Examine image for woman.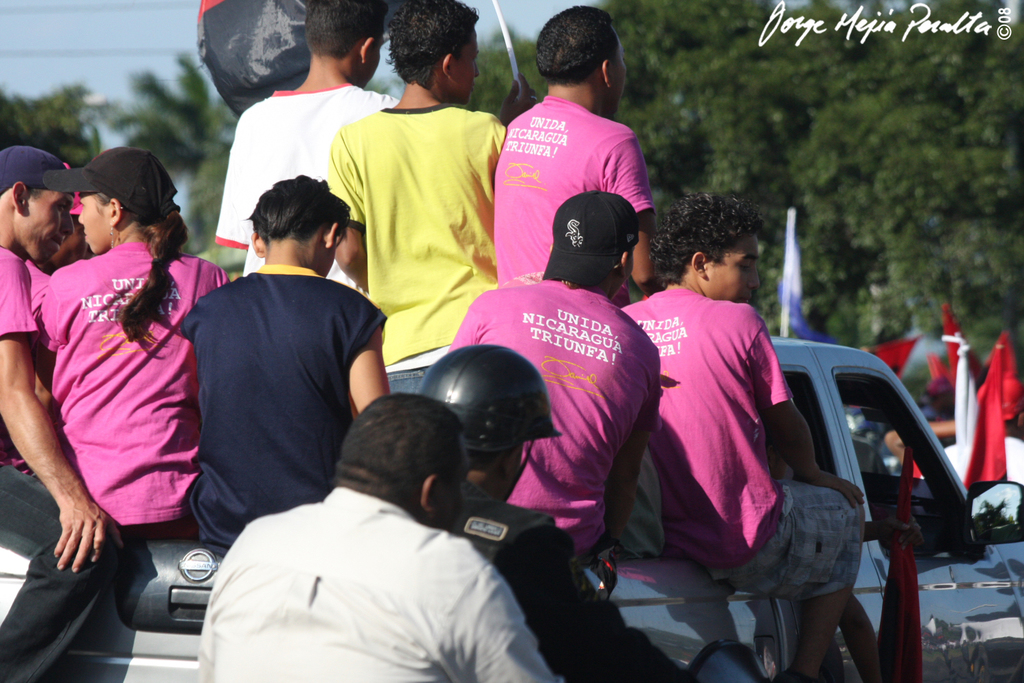
Examination result: 16:130:218:649.
